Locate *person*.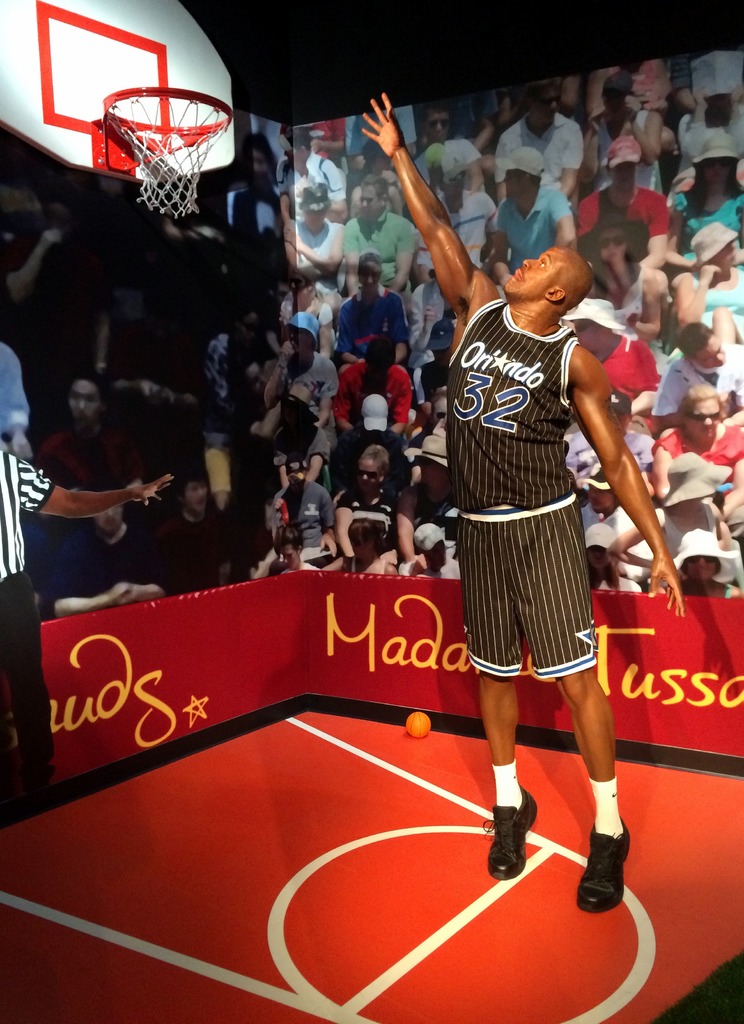
Bounding box: (264, 386, 325, 488).
